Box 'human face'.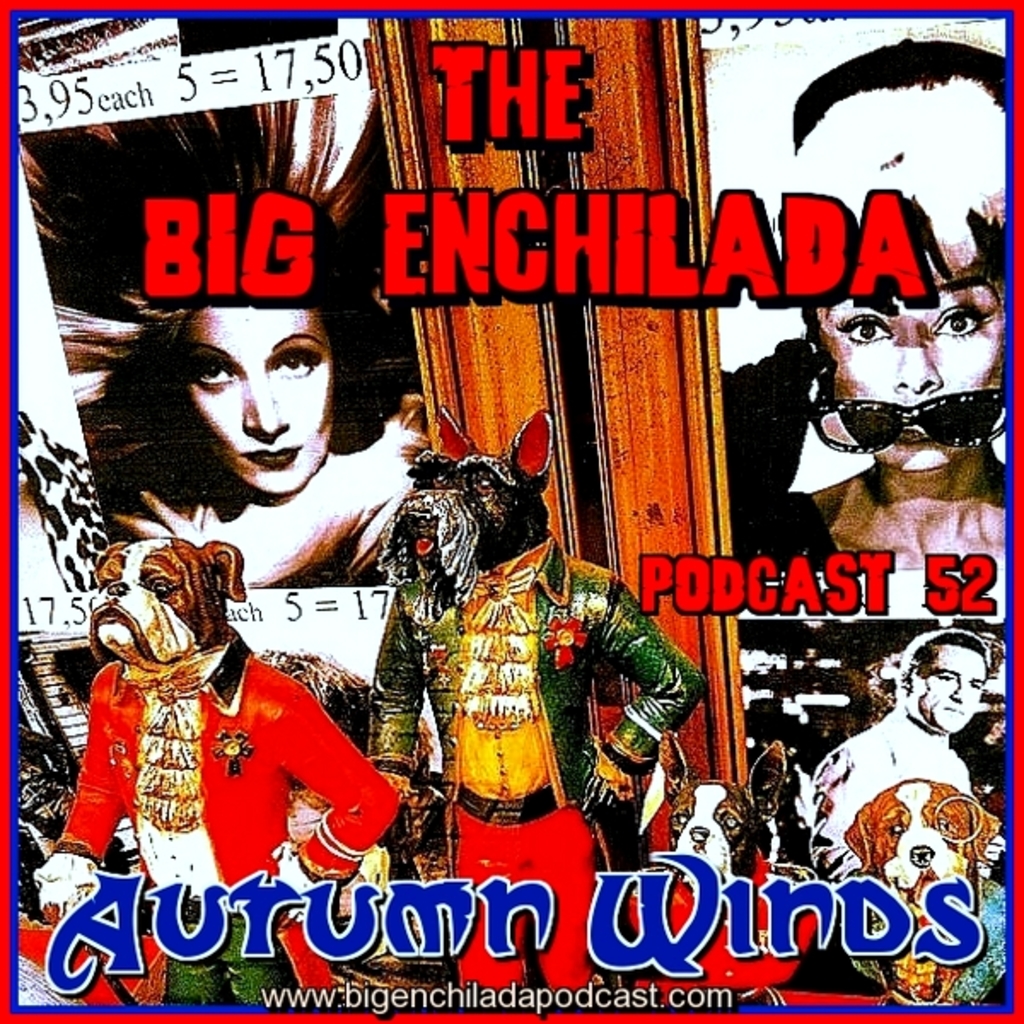
bbox=[910, 645, 985, 736].
